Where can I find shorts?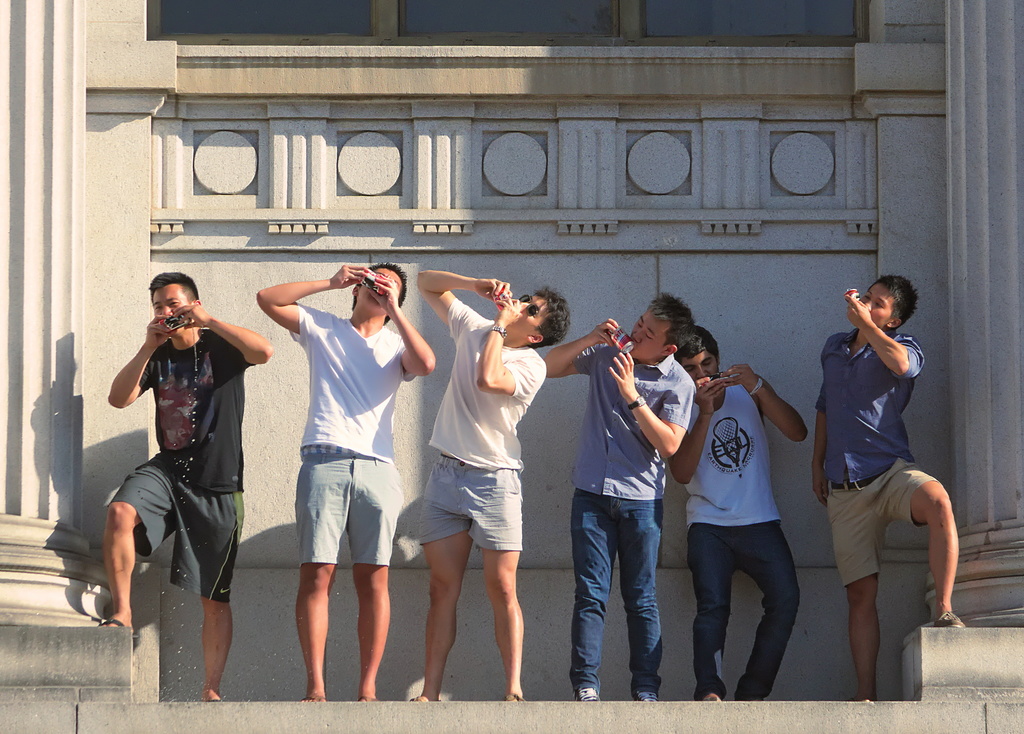
You can find it at [294,452,405,566].
